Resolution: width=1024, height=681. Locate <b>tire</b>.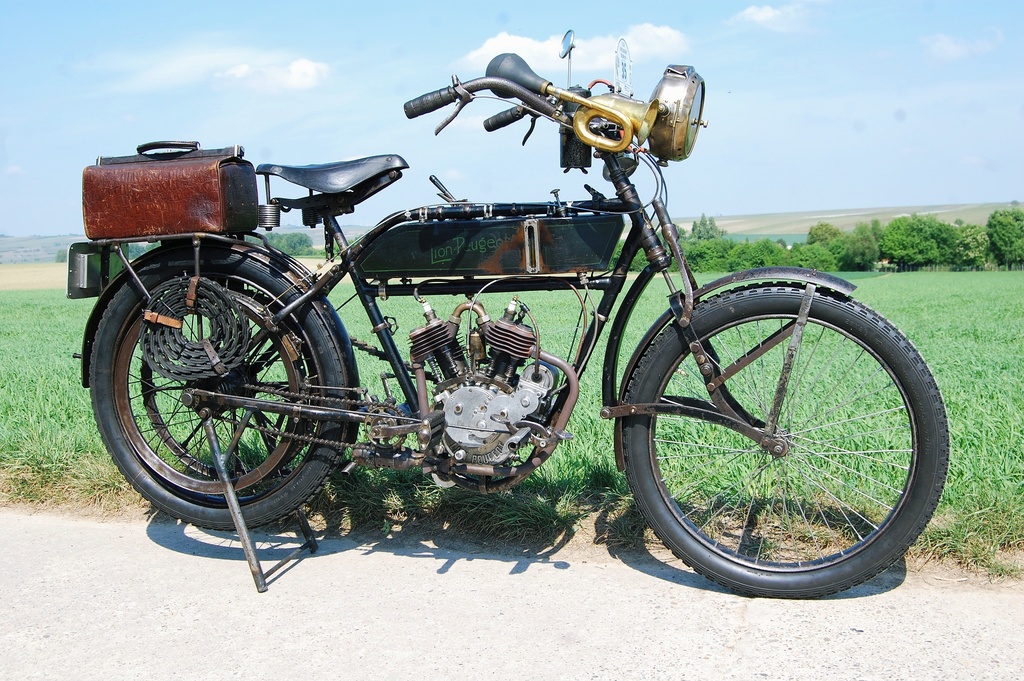
rect(85, 242, 356, 531).
